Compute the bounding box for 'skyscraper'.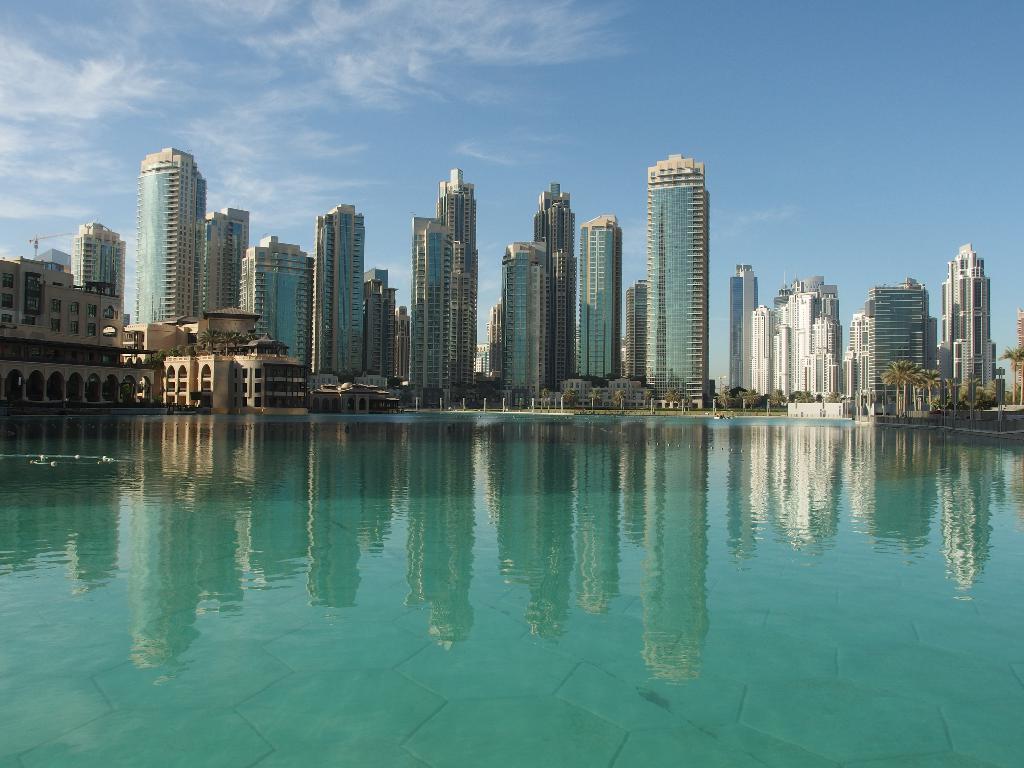
{"x1": 940, "y1": 233, "x2": 1011, "y2": 403}.
